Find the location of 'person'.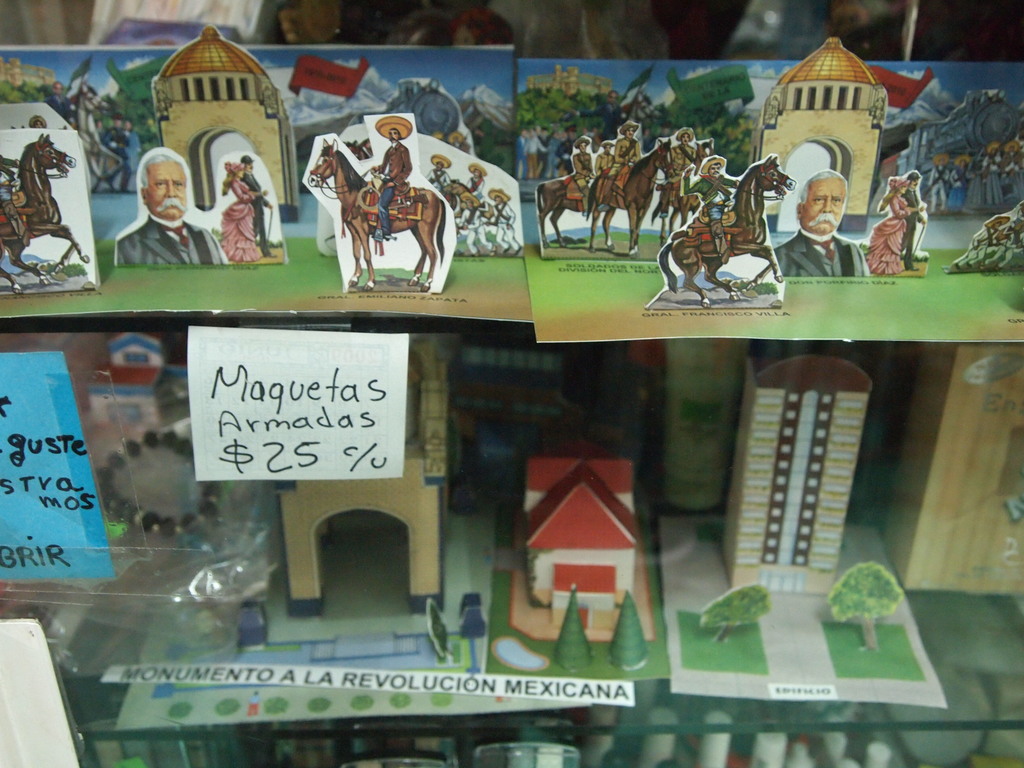
Location: {"left": 104, "top": 112, "right": 122, "bottom": 150}.
